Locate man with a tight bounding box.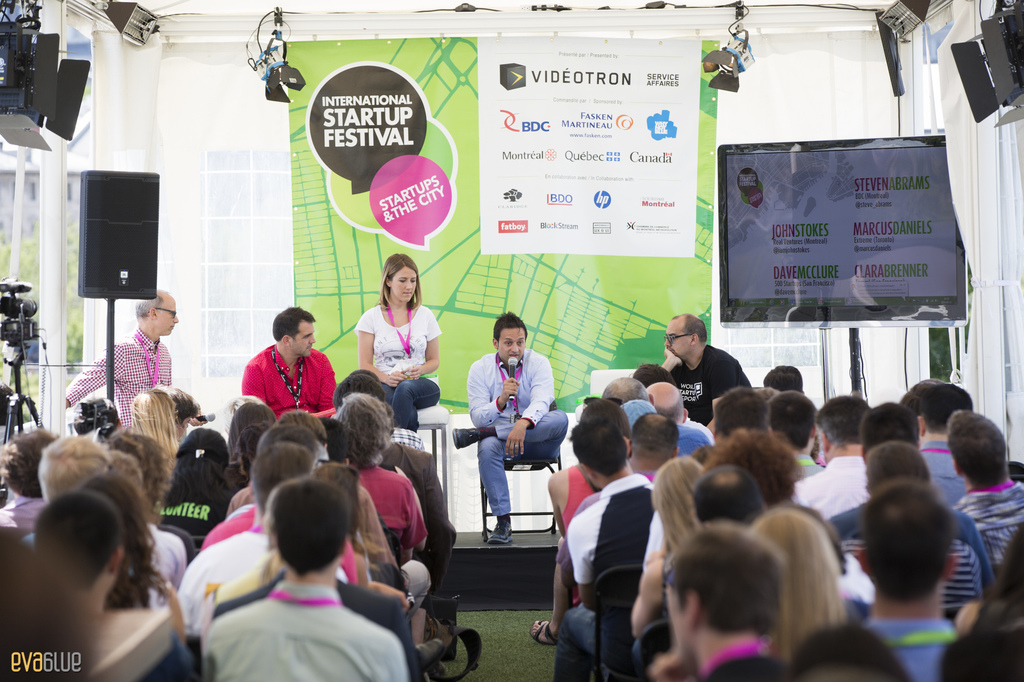
bbox=(63, 285, 178, 425).
